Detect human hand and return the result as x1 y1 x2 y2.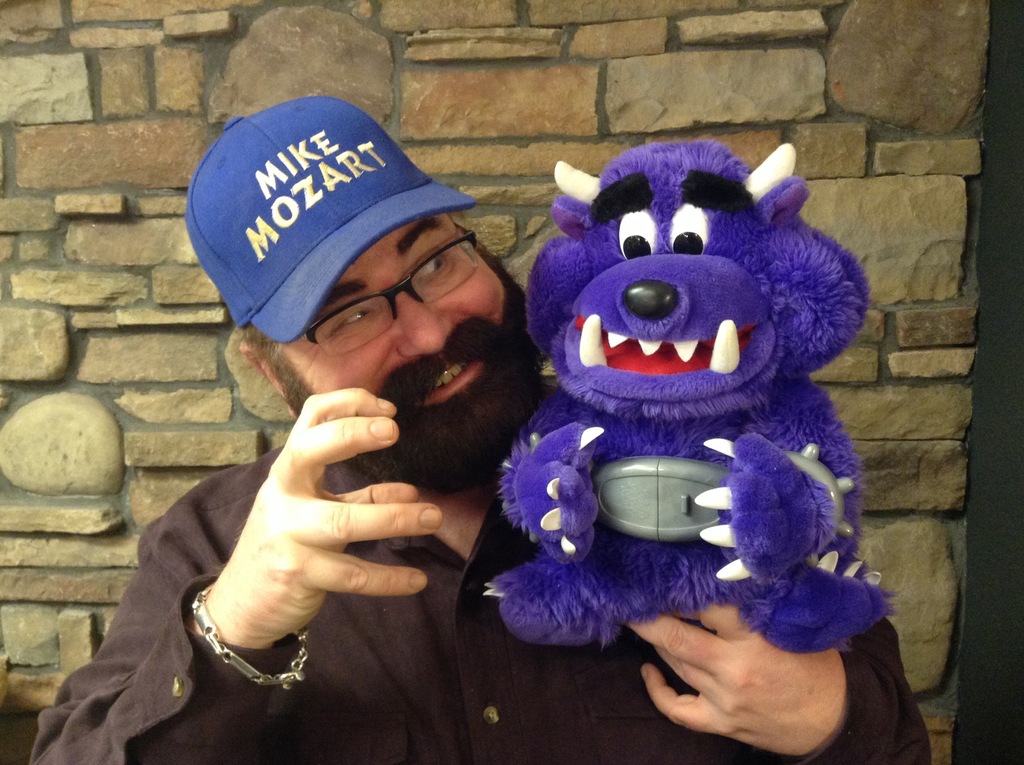
625 600 852 761.
